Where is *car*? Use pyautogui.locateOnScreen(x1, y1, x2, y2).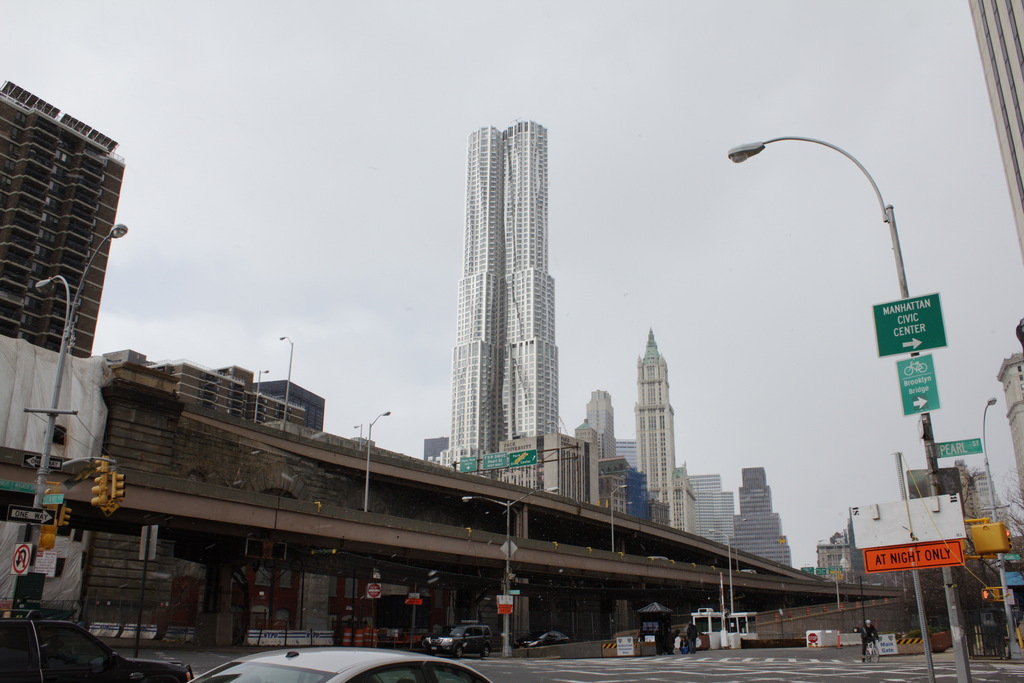
pyautogui.locateOnScreen(416, 616, 506, 655).
